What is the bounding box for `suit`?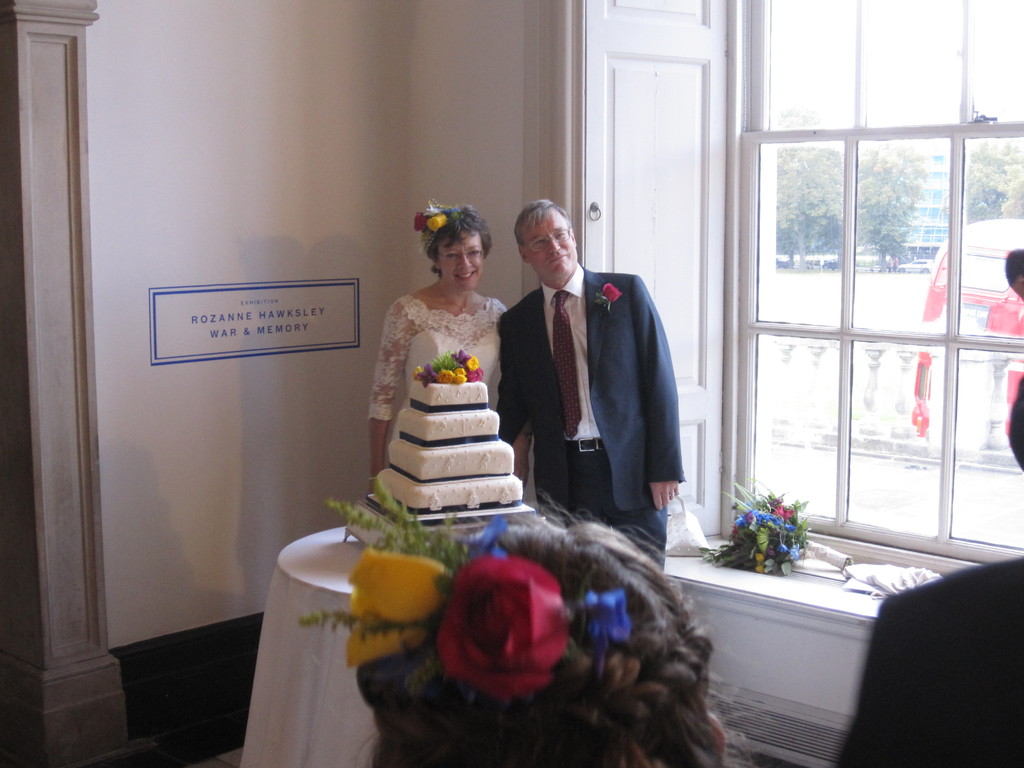
region(498, 213, 689, 543).
